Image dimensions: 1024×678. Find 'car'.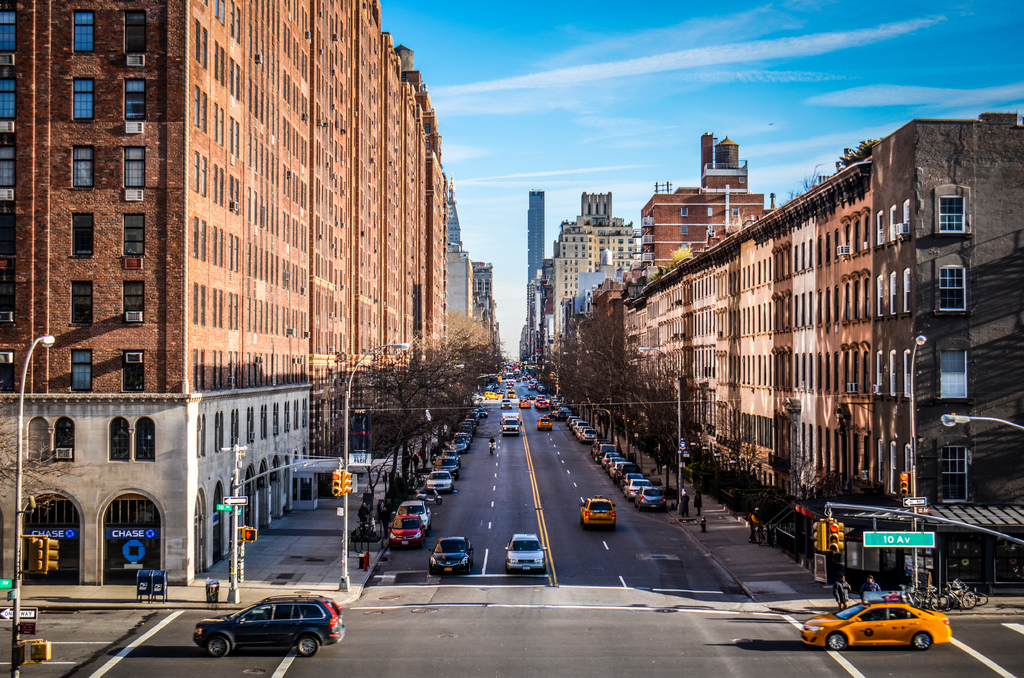
424:530:477:574.
